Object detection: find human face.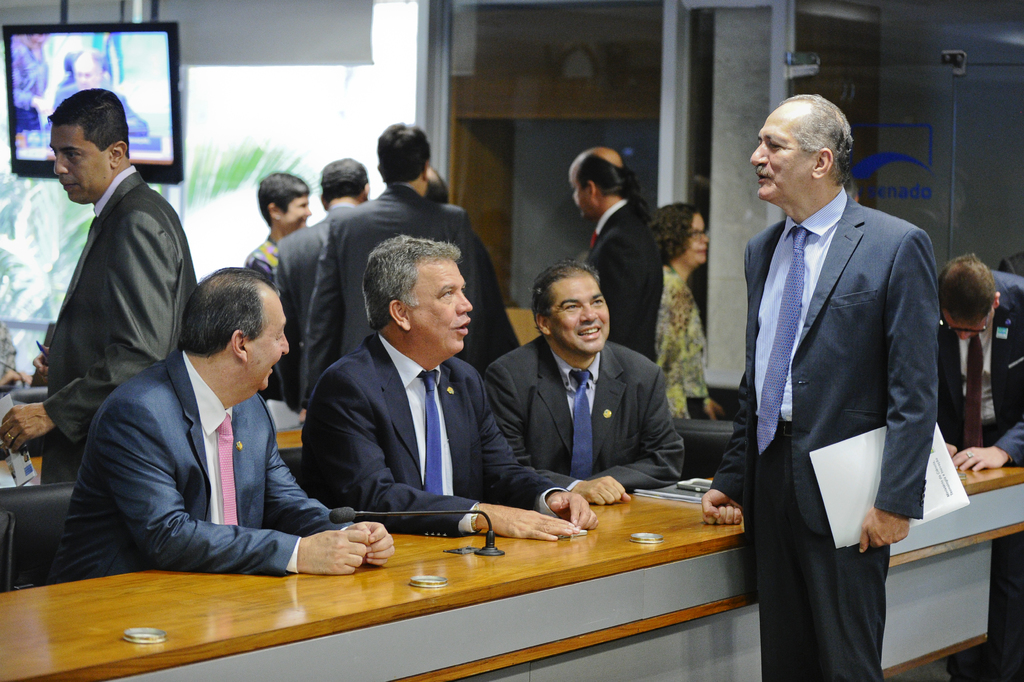
567/173/588/223.
